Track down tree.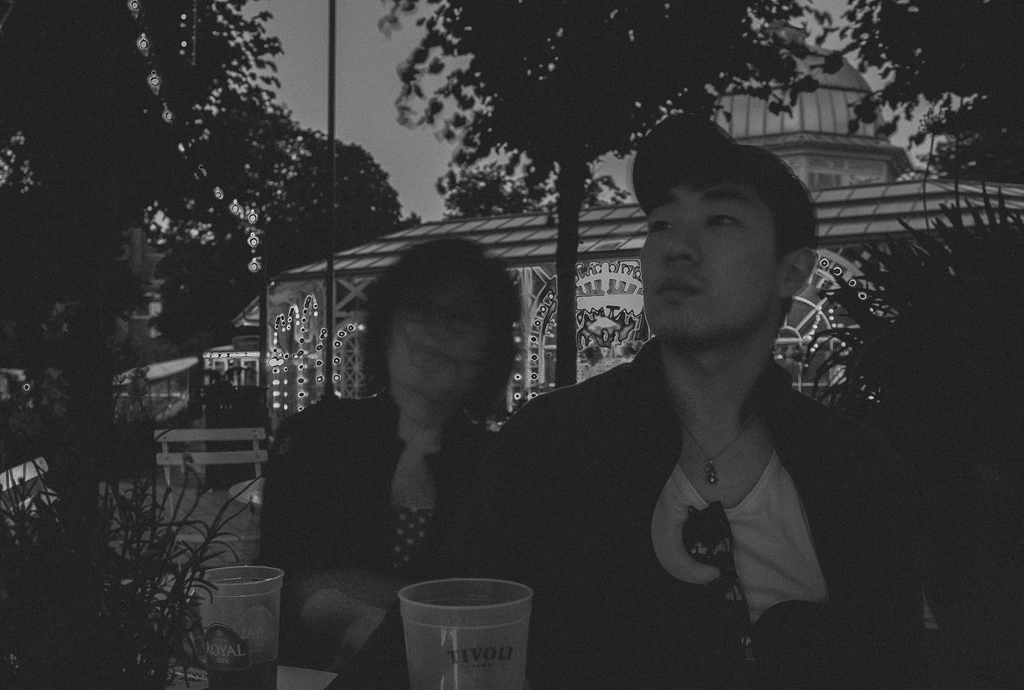
Tracked to bbox=(250, 124, 417, 286).
